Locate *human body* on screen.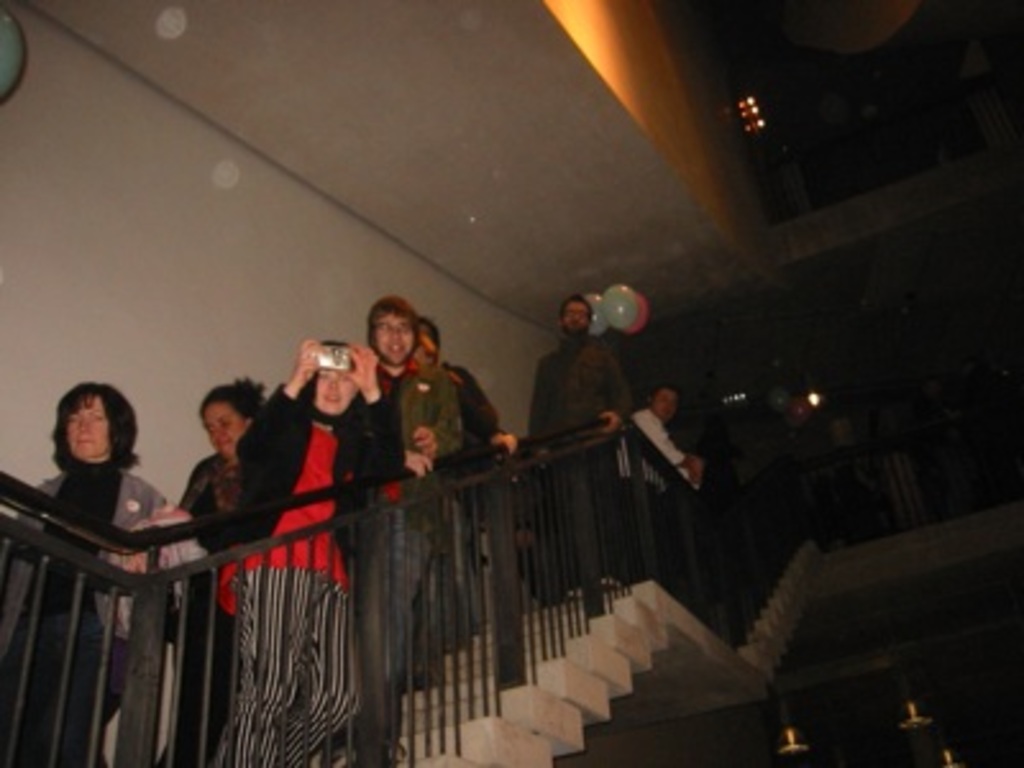
On screen at (148, 440, 253, 765).
